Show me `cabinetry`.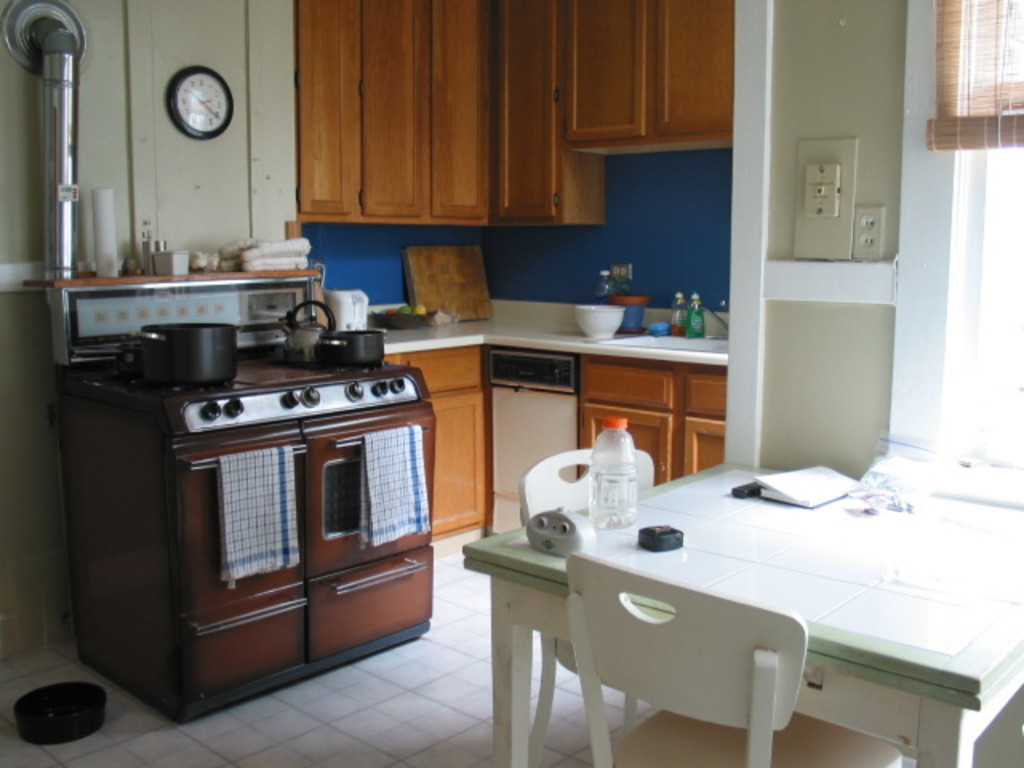
`cabinetry` is here: [x1=496, y1=0, x2=557, y2=218].
